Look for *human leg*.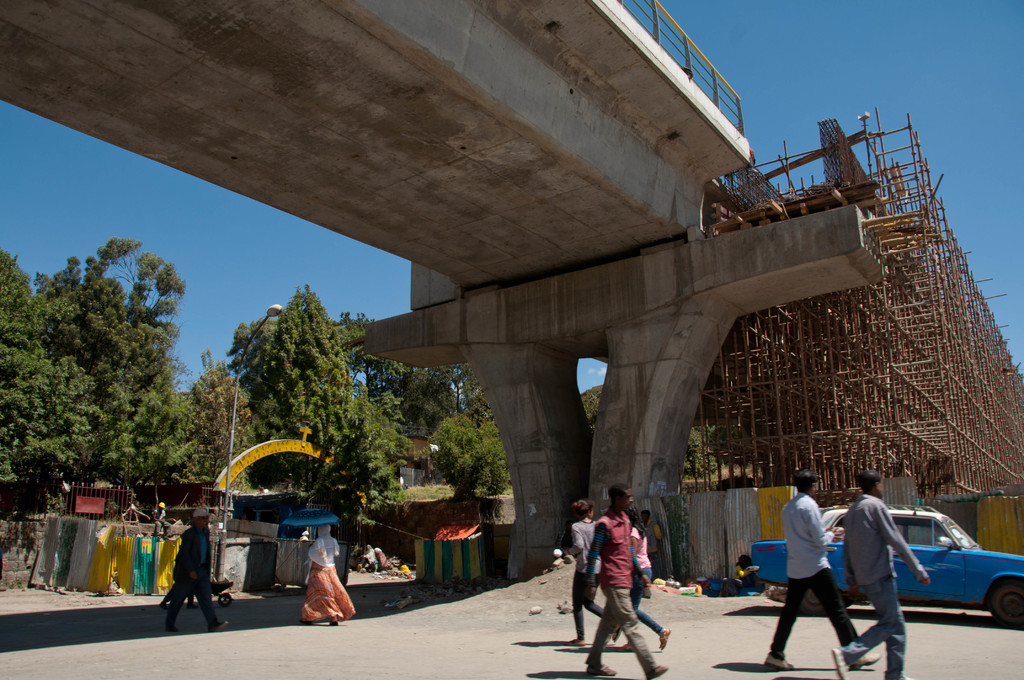
Found: [636, 565, 669, 647].
